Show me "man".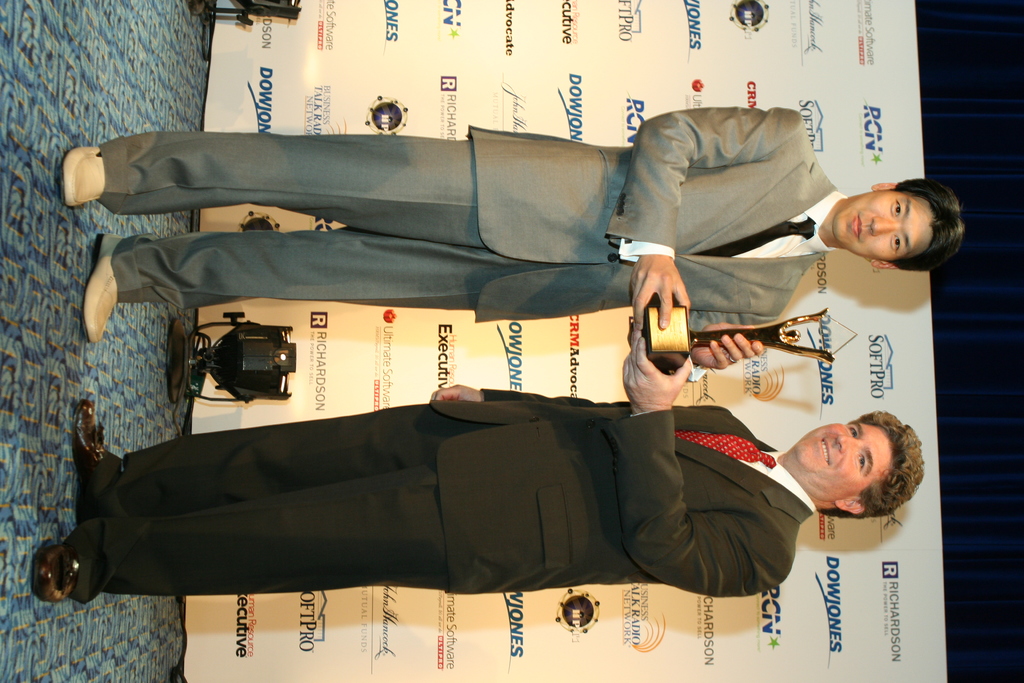
"man" is here: pyautogui.locateOnScreen(59, 104, 969, 383).
